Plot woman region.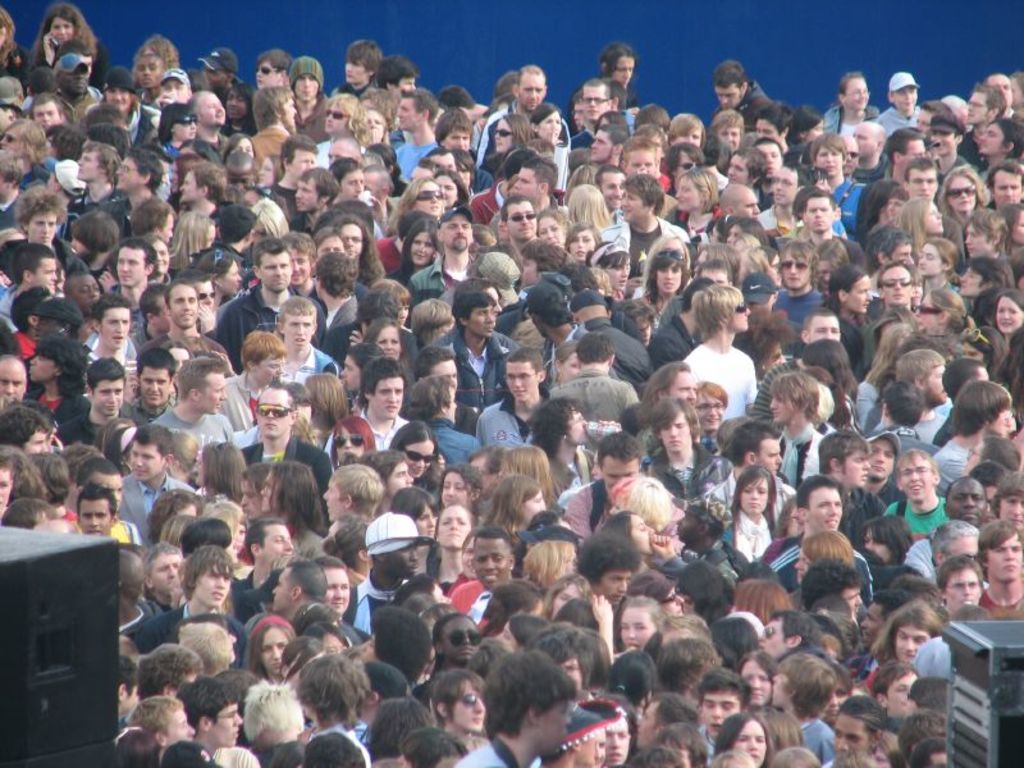
Plotted at bbox=(499, 443, 556, 509).
